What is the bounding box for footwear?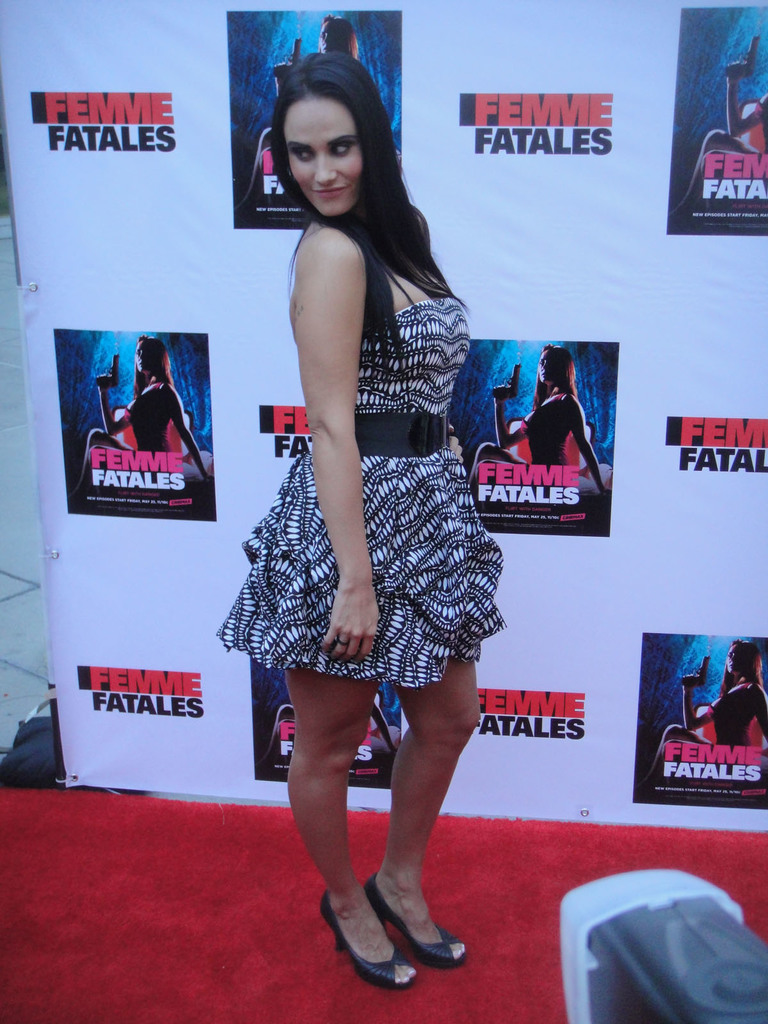
(323, 890, 414, 993).
